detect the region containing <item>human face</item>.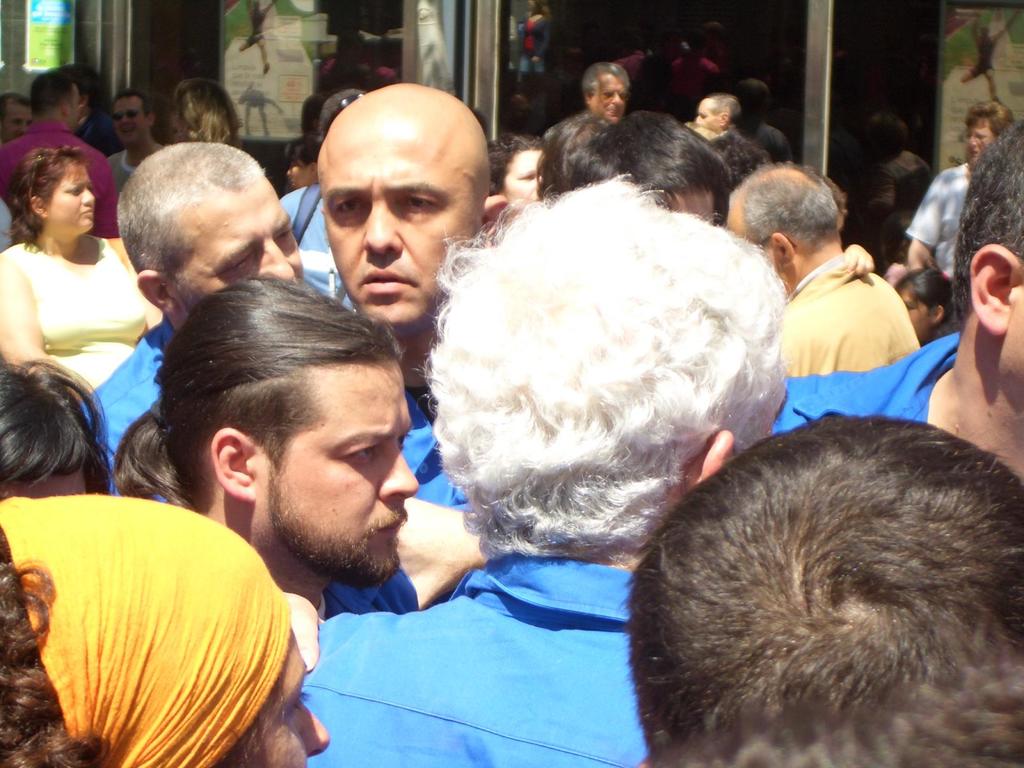
rect(263, 400, 415, 581).
